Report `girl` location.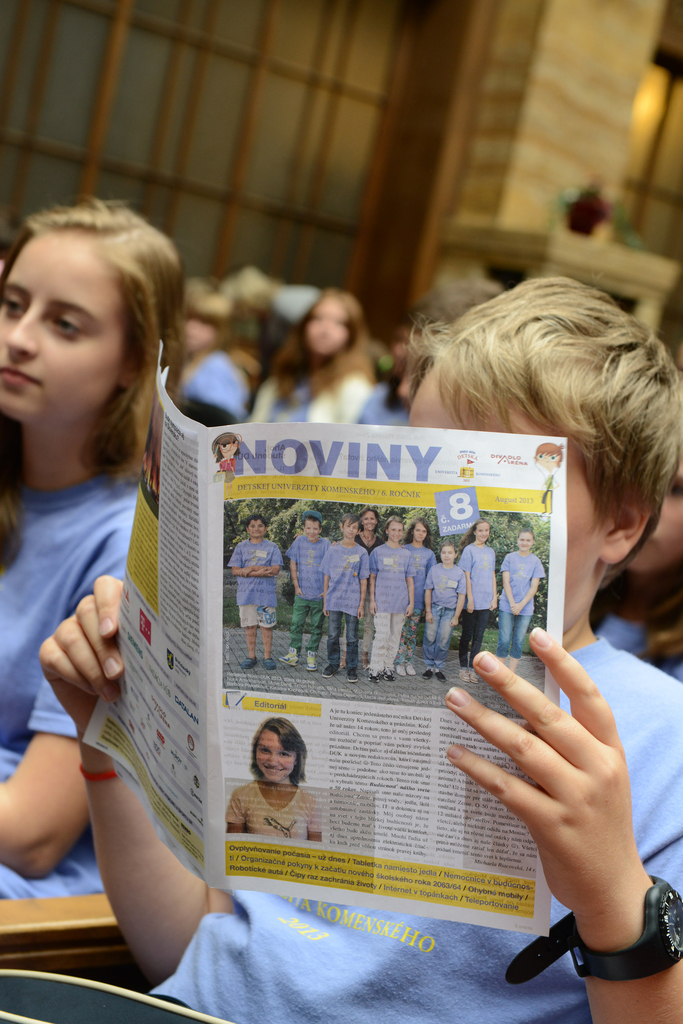
Report: [x1=369, y1=515, x2=414, y2=683].
